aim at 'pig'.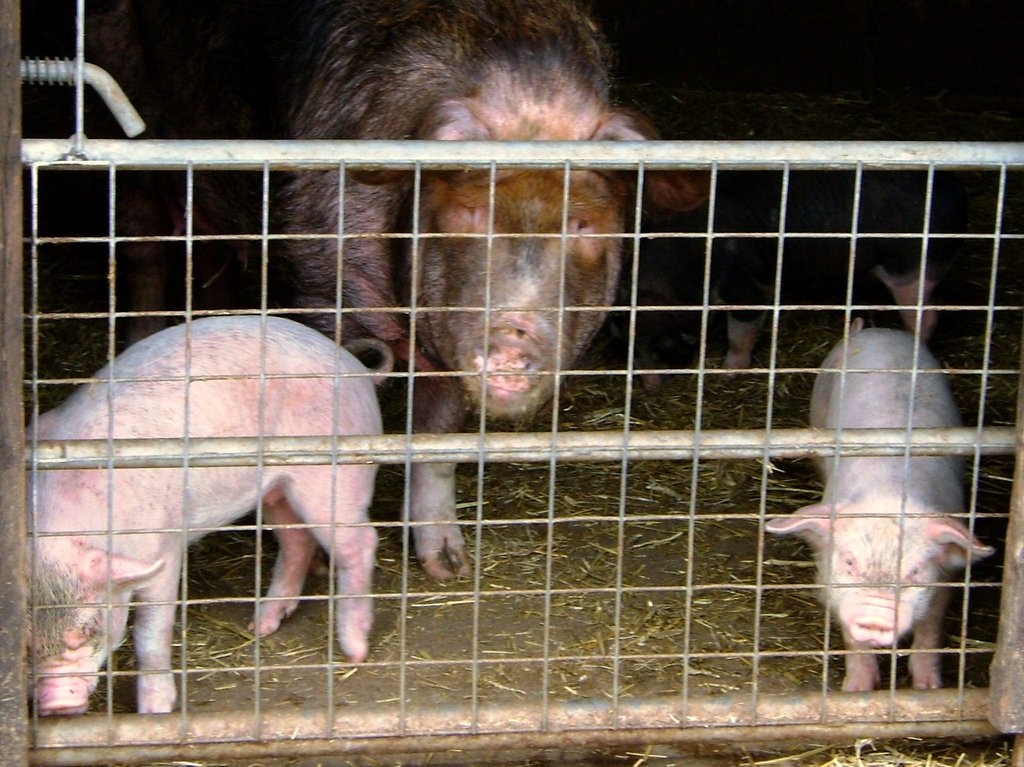
Aimed at locate(595, 288, 716, 391).
